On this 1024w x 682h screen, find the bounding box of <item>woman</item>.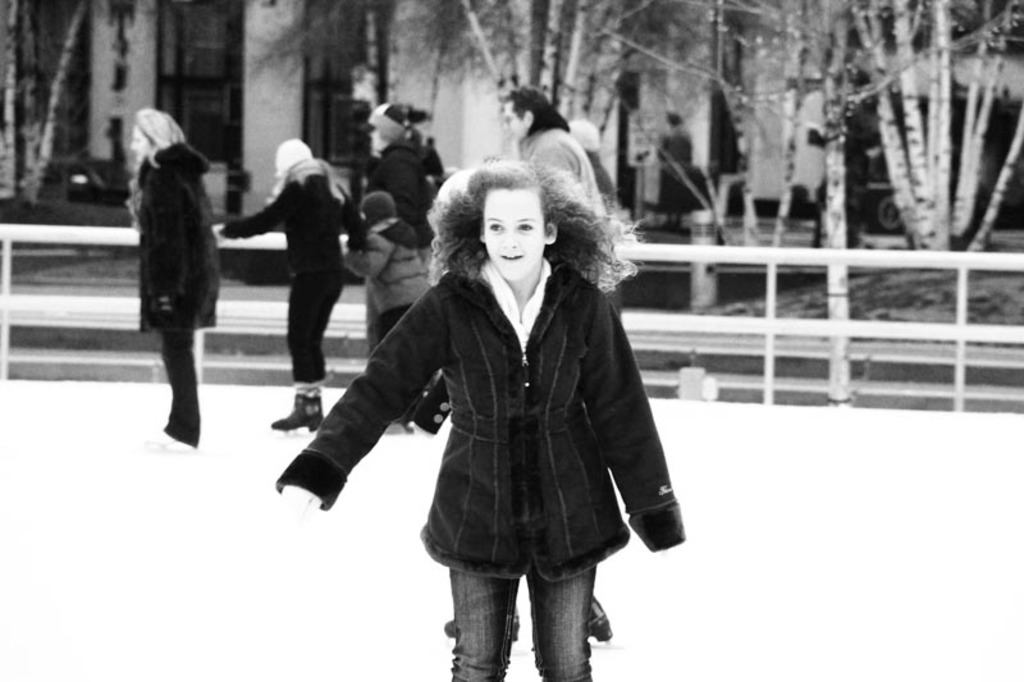
Bounding box: <box>349,111,442,389</box>.
